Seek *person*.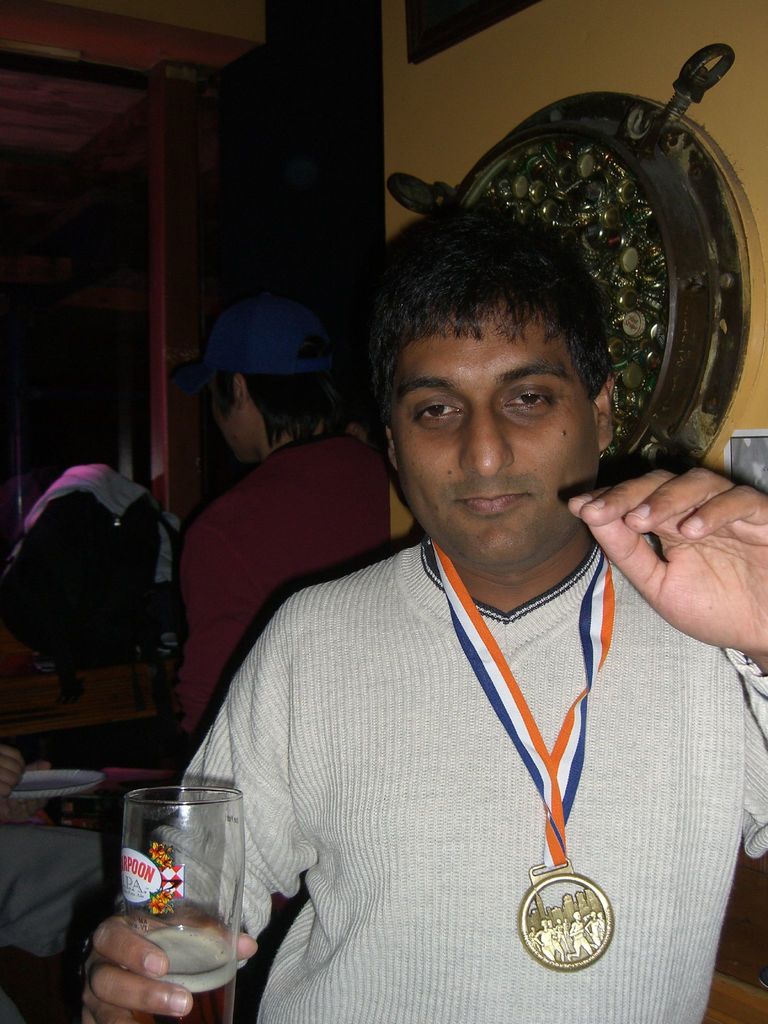
x1=180 y1=295 x2=392 y2=755.
